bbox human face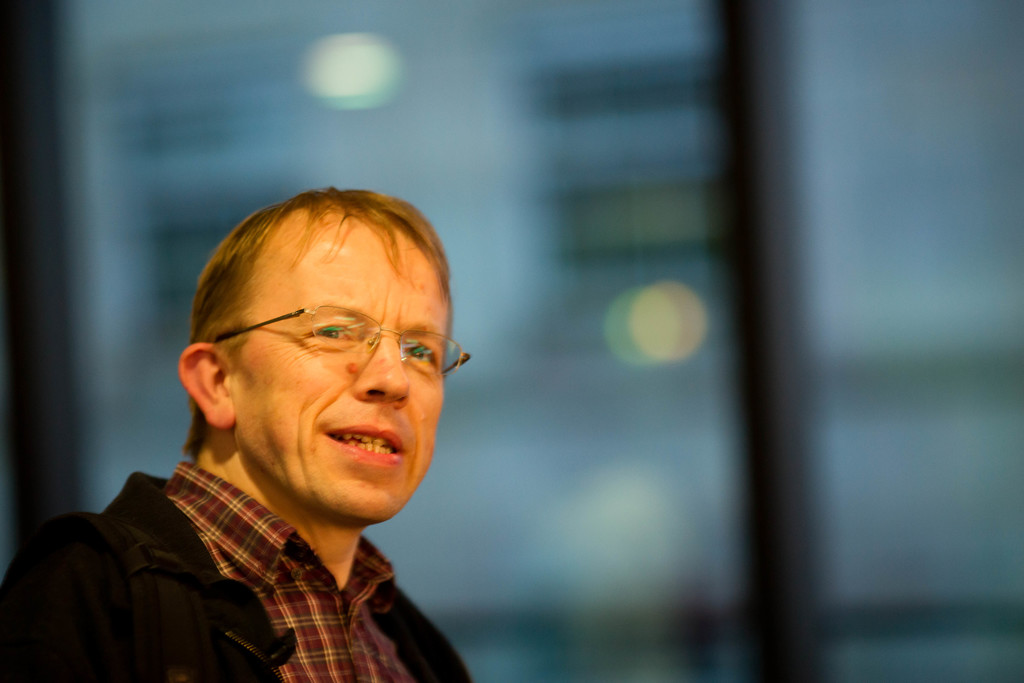
<box>236,228,451,518</box>
